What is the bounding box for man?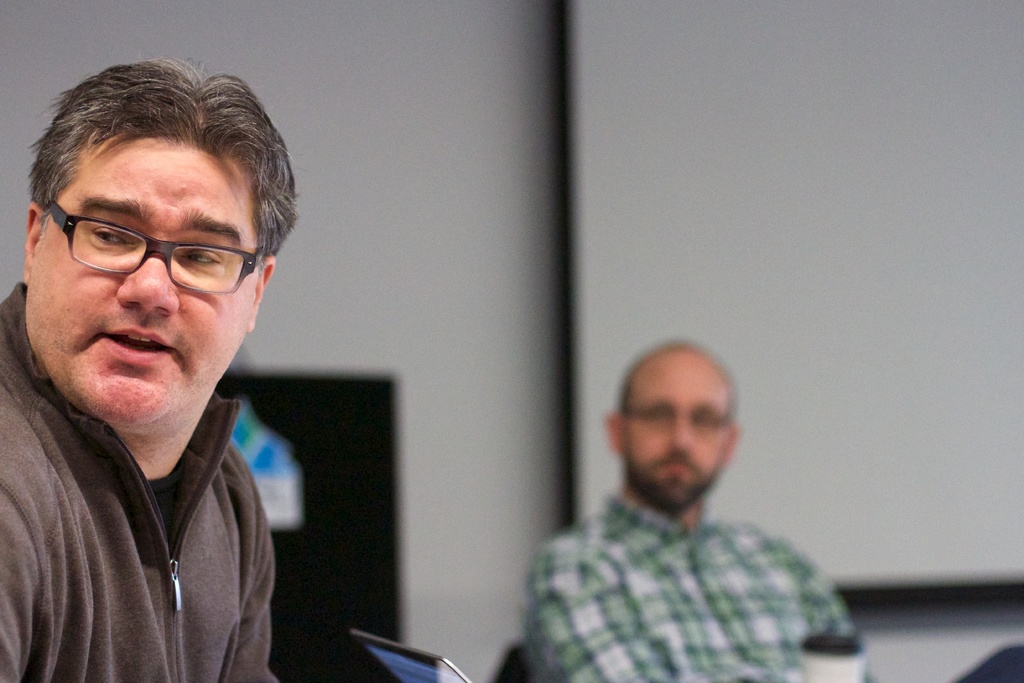
Rect(0, 86, 326, 671).
